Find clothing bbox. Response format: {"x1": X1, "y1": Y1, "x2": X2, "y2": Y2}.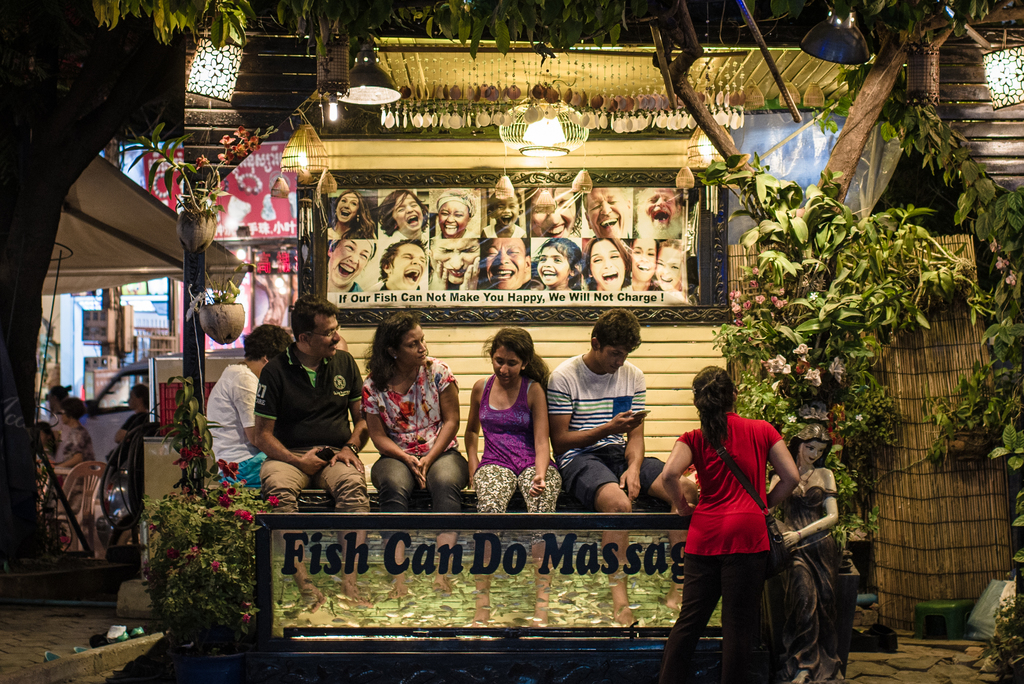
{"x1": 67, "y1": 421, "x2": 90, "y2": 460}.
